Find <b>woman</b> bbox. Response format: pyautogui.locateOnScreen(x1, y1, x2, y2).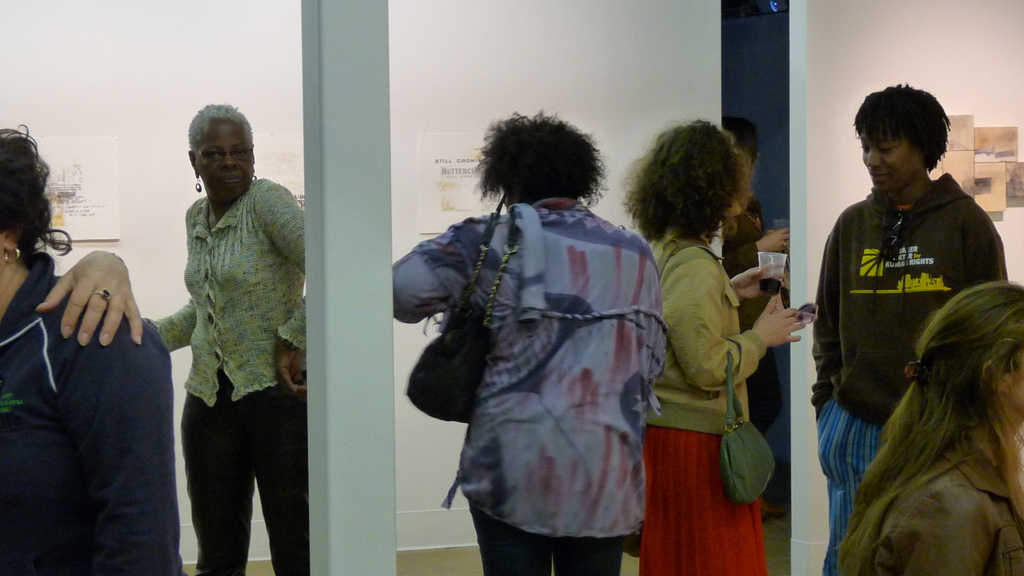
pyautogui.locateOnScreen(147, 102, 315, 575).
